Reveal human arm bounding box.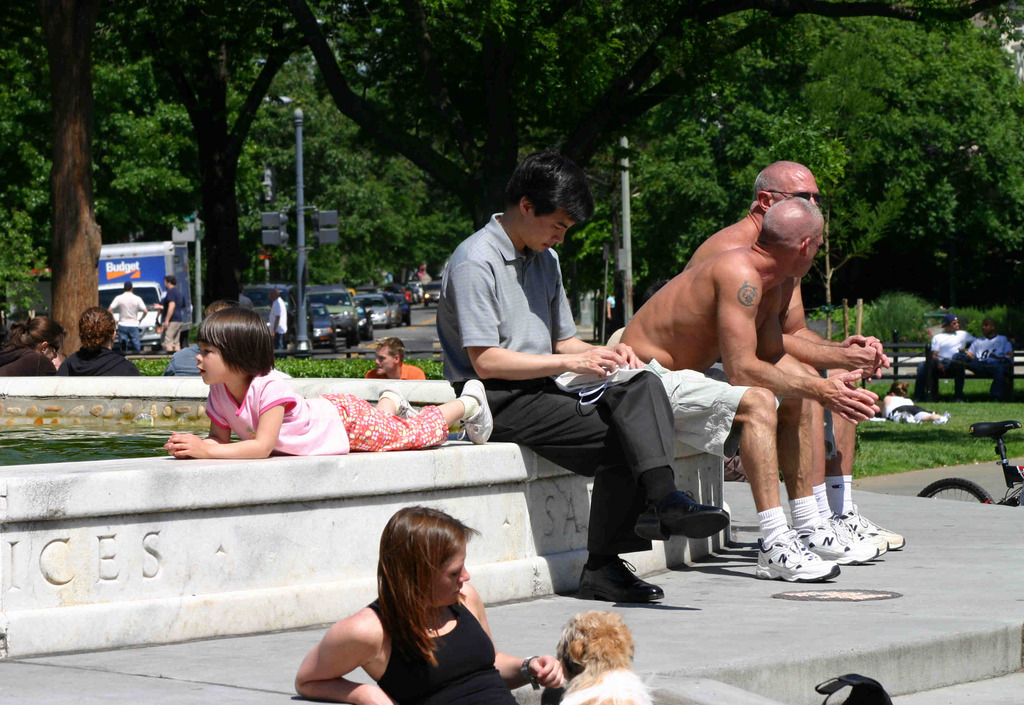
Revealed: pyautogui.locateOnScreen(157, 381, 298, 462).
